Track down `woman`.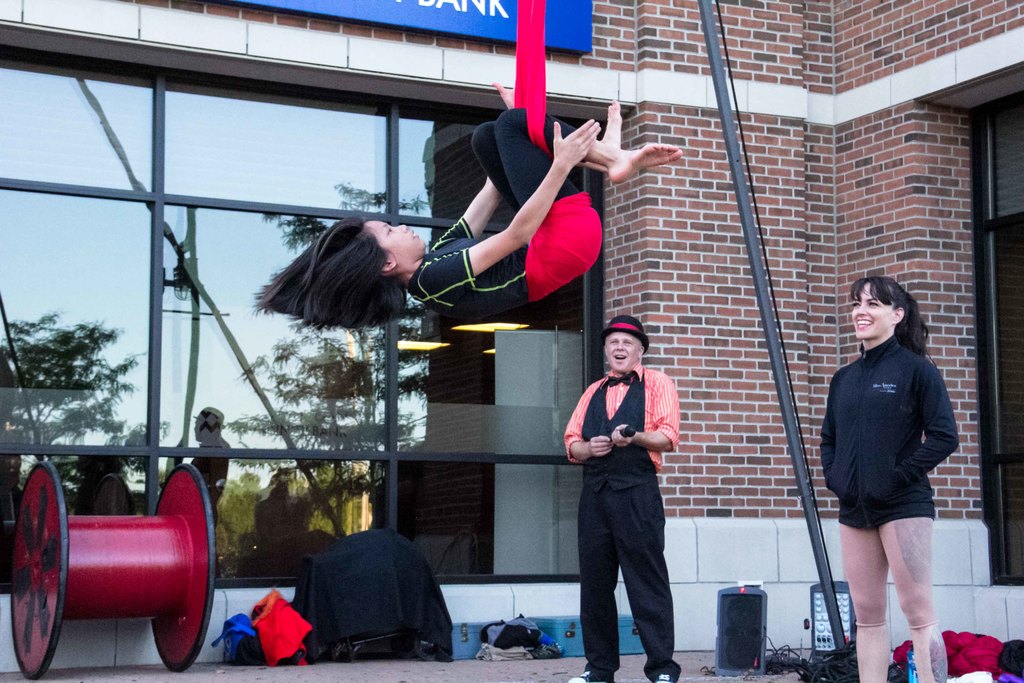
Tracked to (257, 76, 684, 334).
